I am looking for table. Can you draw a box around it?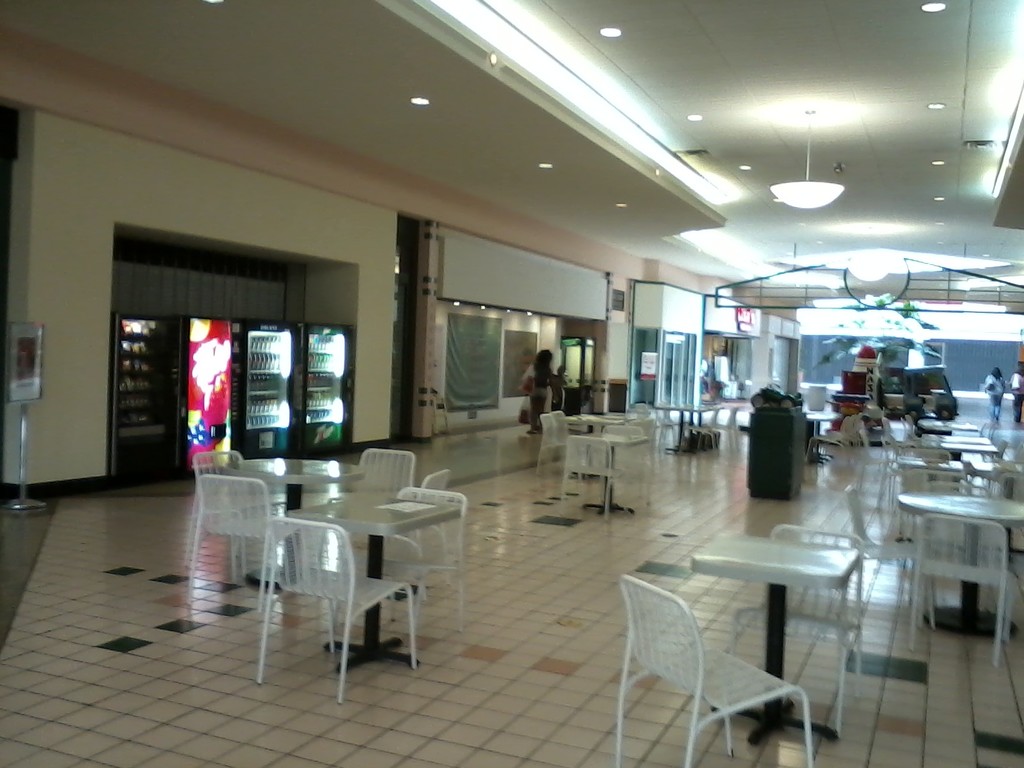
Sure, the bounding box is region(896, 497, 1023, 641).
